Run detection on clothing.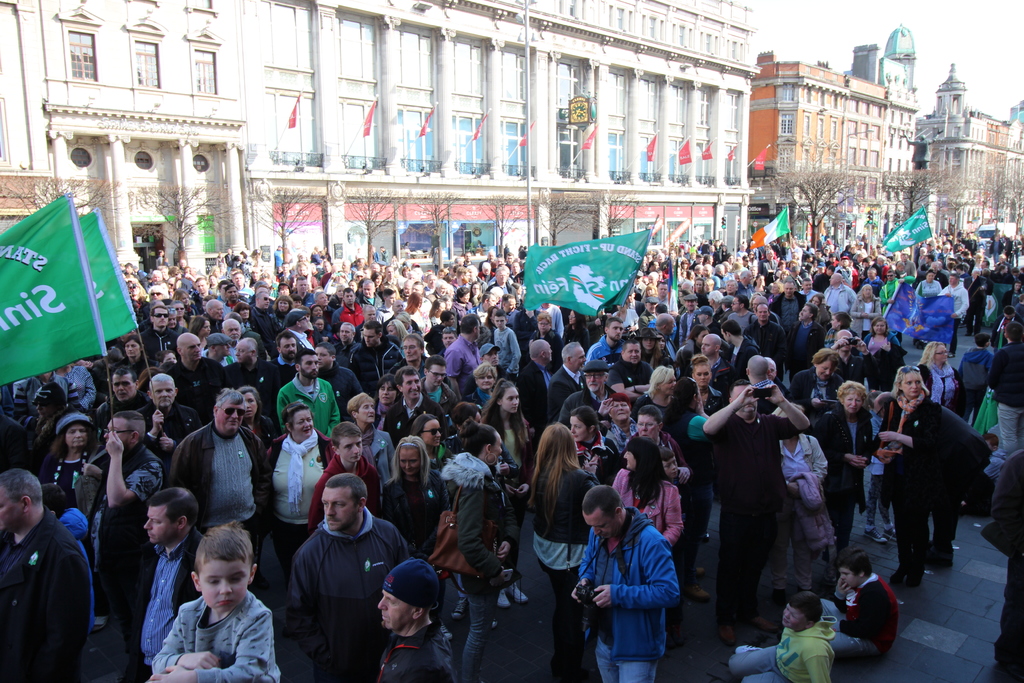
Result: [left=958, top=345, right=995, bottom=423].
